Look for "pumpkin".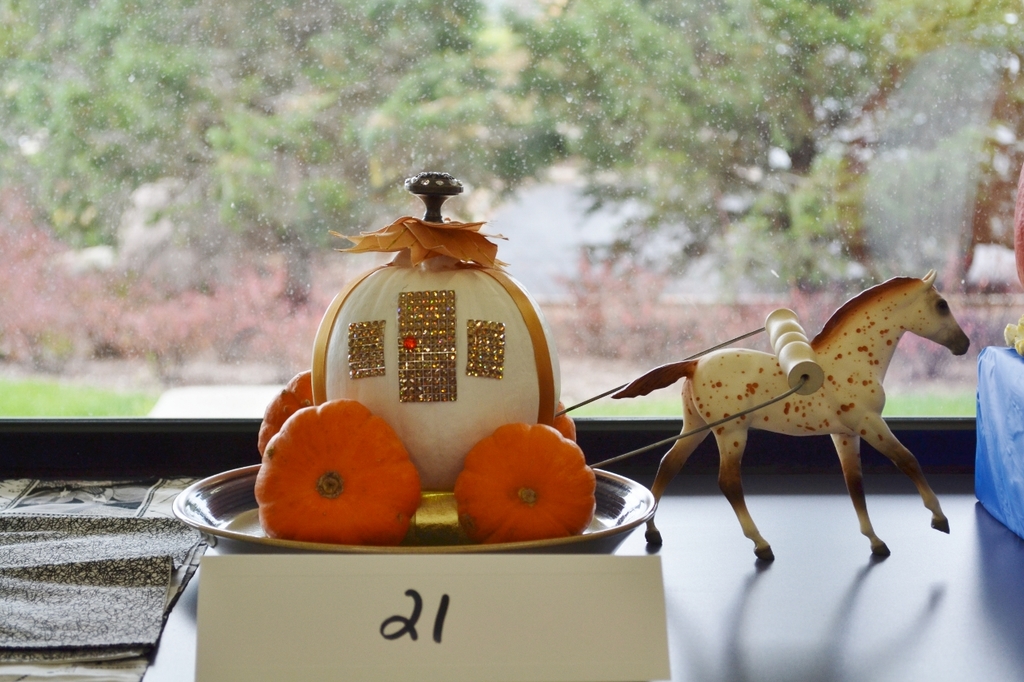
Found: box(551, 398, 576, 445).
